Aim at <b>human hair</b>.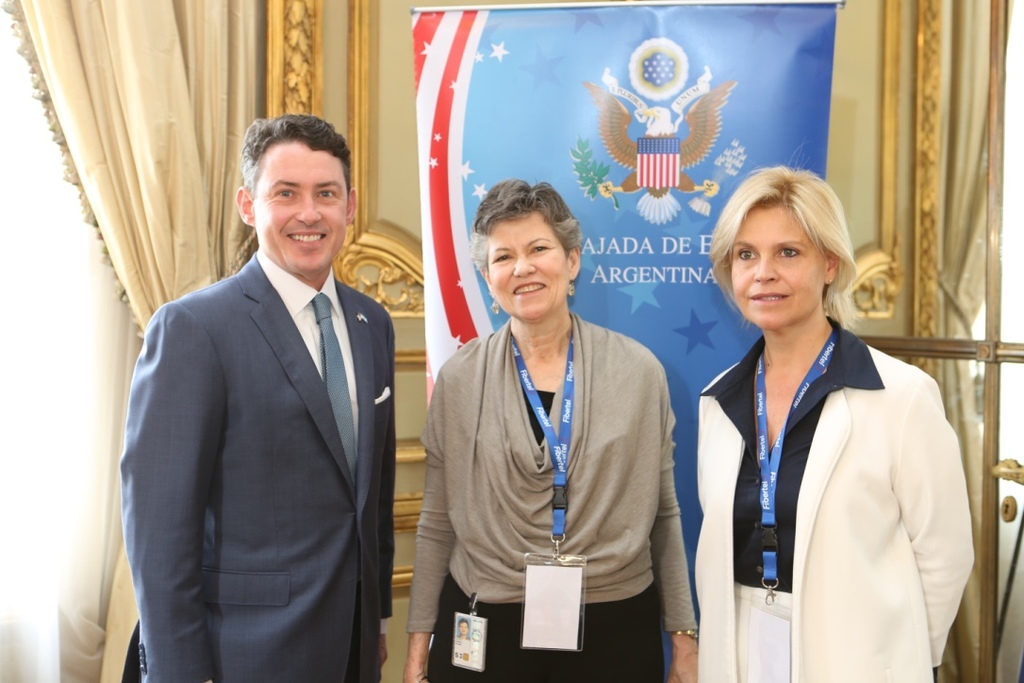
Aimed at crop(239, 110, 347, 190).
